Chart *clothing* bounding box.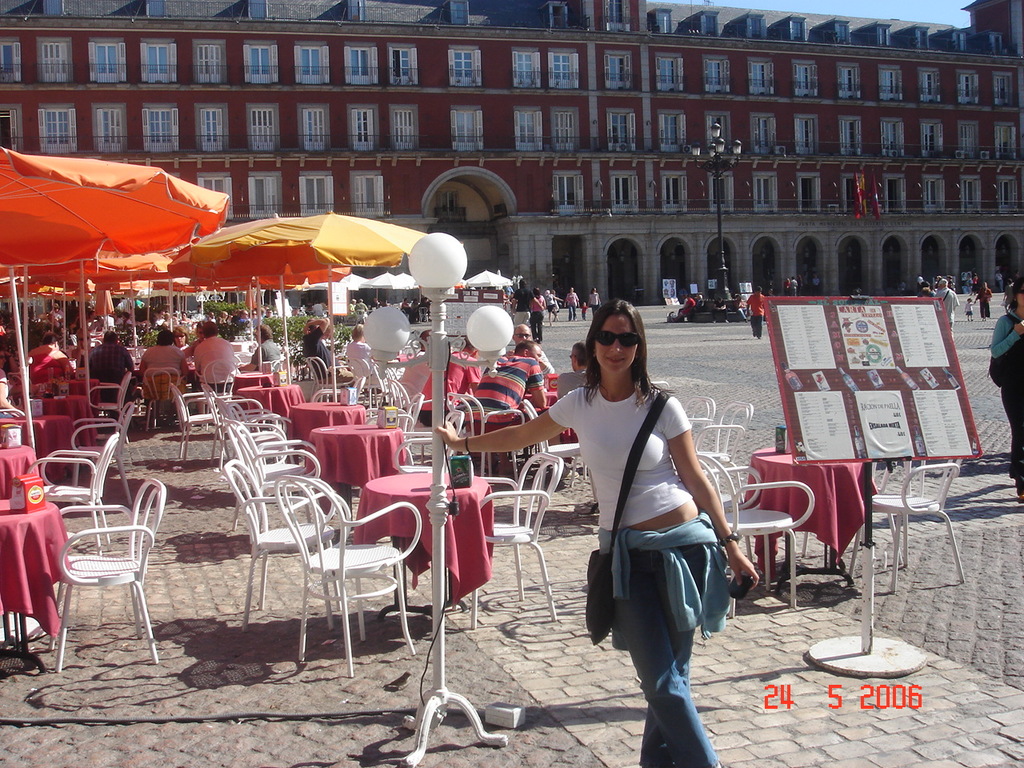
Charted: 464 358 542 436.
